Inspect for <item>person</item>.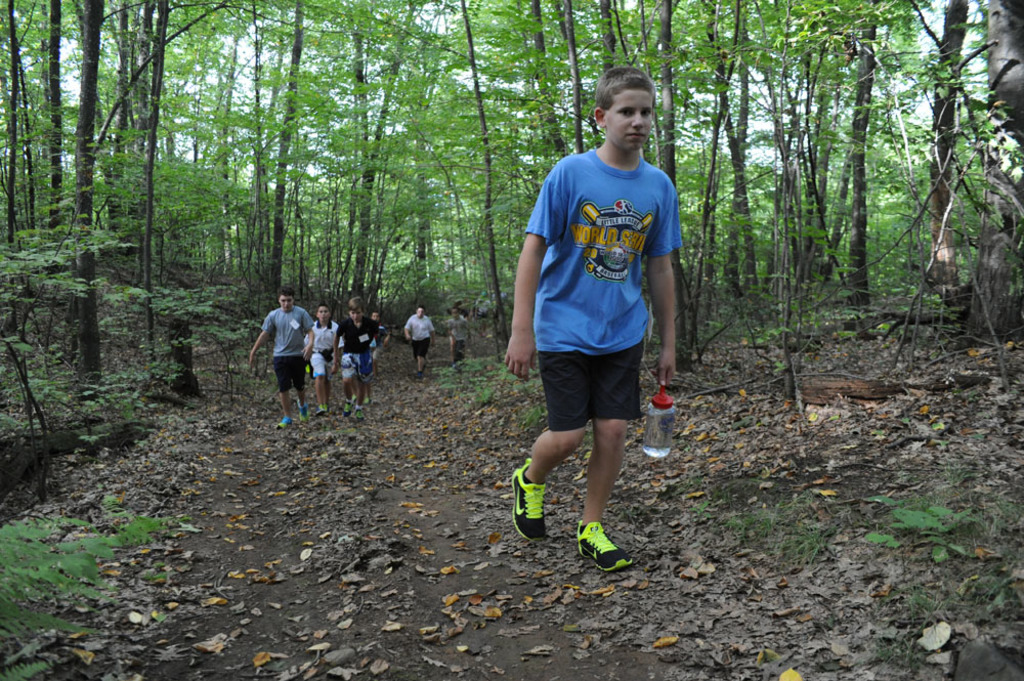
Inspection: BBox(371, 312, 392, 380).
